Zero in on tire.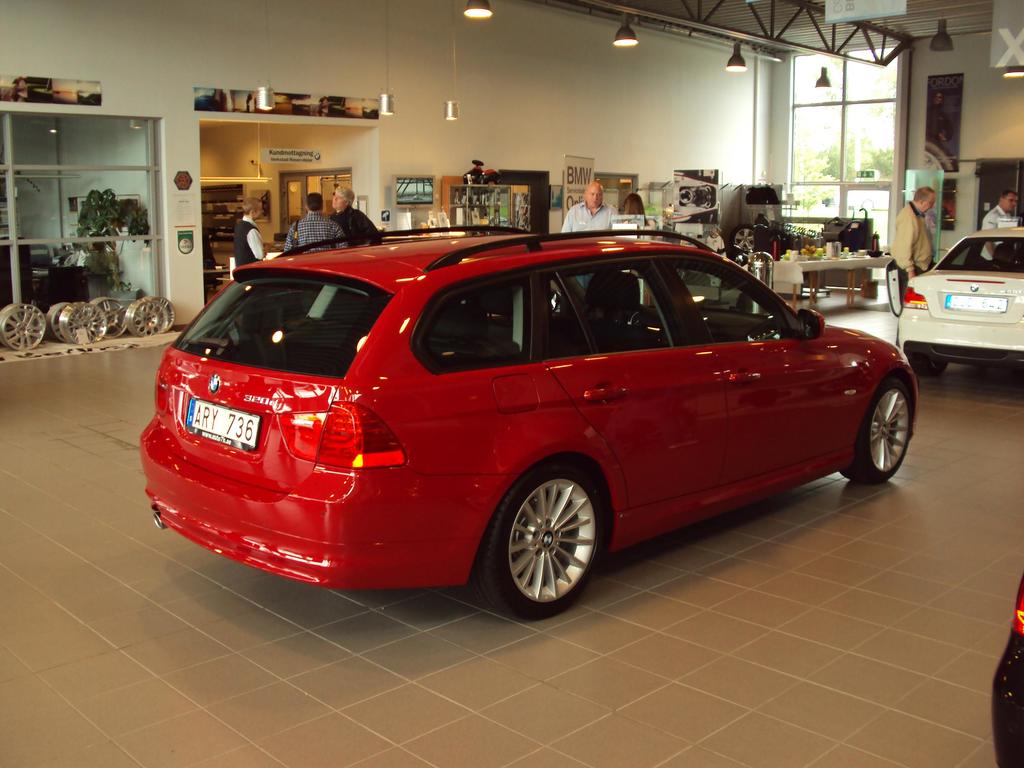
Zeroed in: bbox=[845, 368, 916, 483].
